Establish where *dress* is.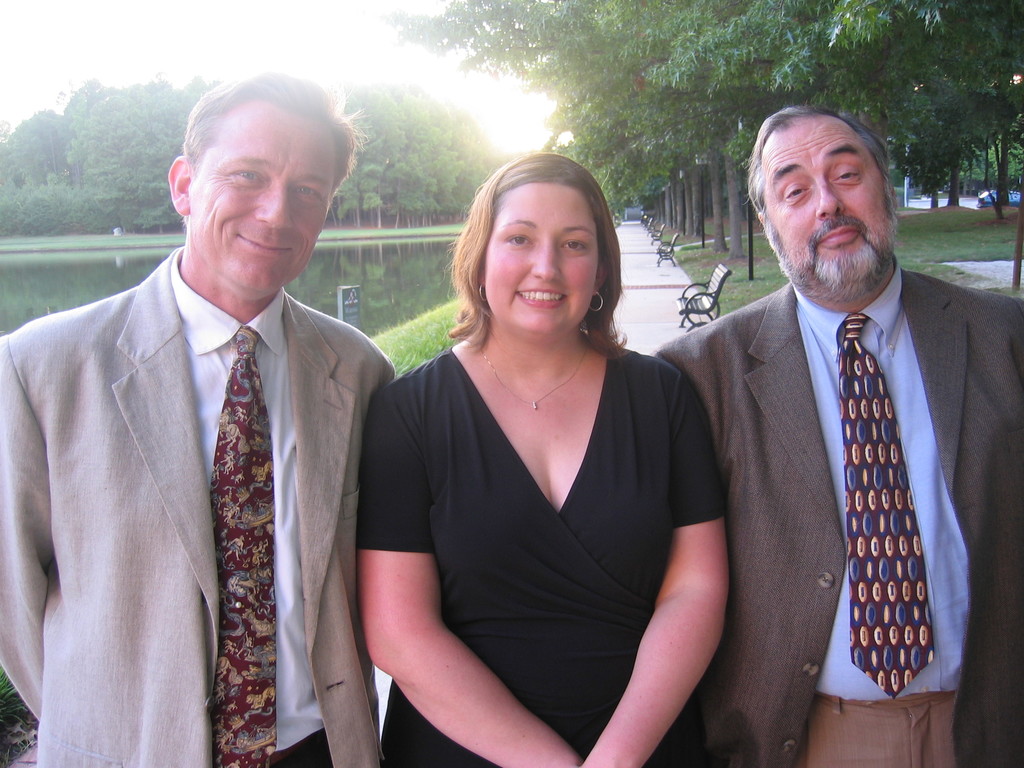
Established at 355/340/727/767.
